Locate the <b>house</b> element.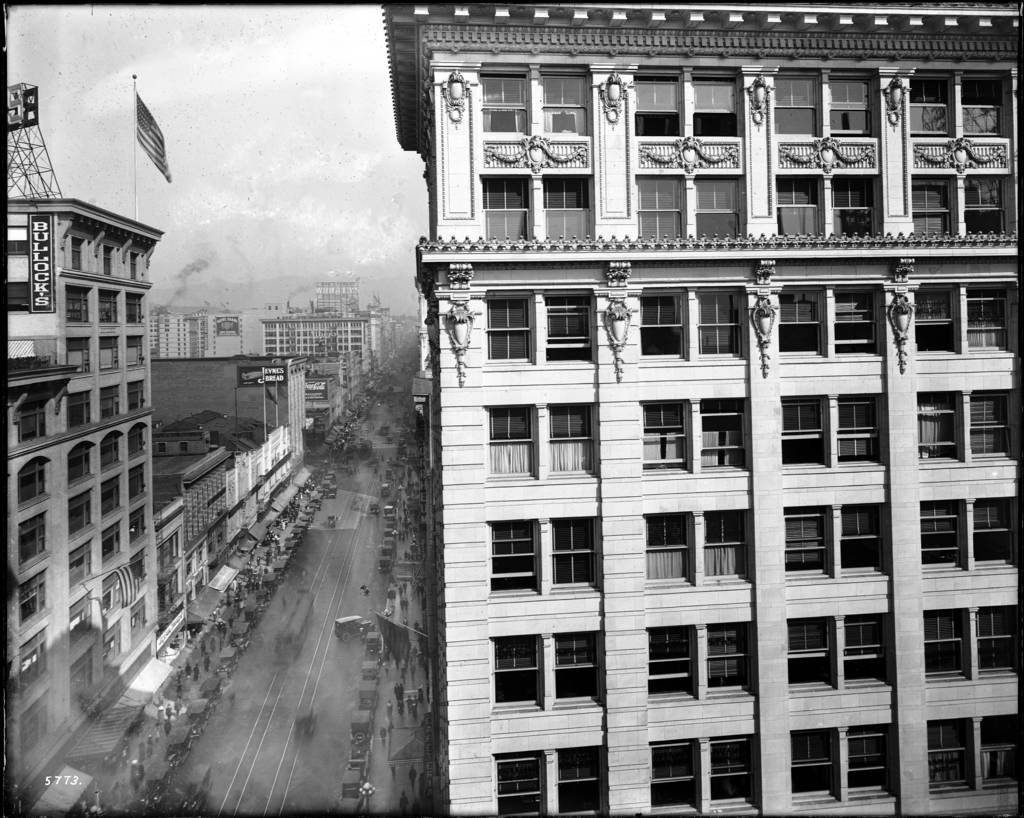
Element bbox: box=[378, 0, 1023, 817].
